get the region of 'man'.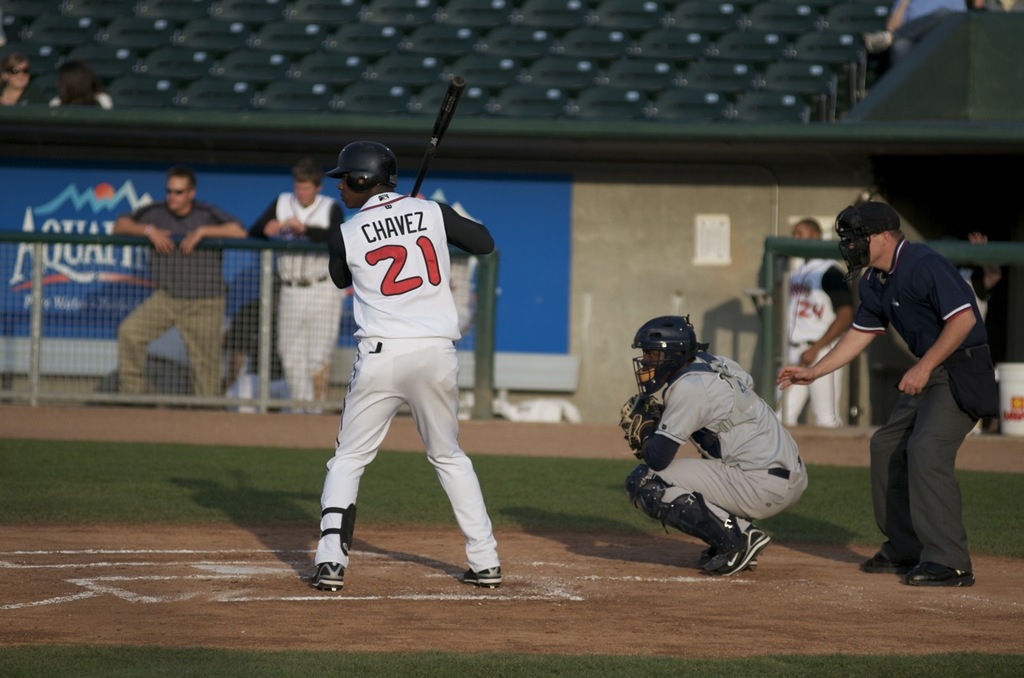
region(323, 140, 496, 597).
